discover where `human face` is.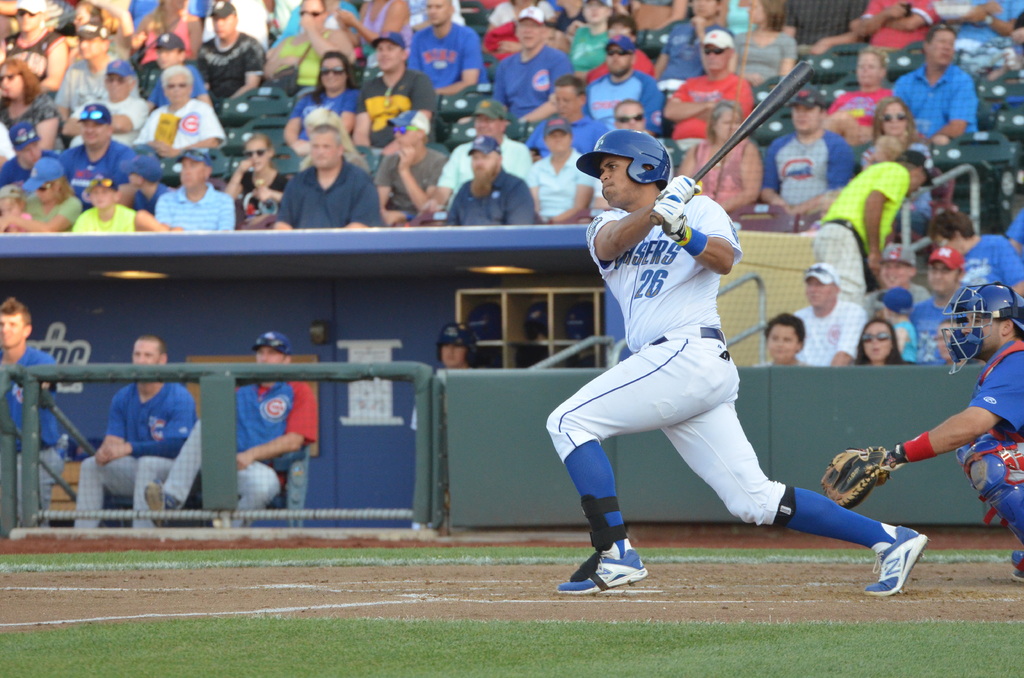
Discovered at [781,91,824,143].
